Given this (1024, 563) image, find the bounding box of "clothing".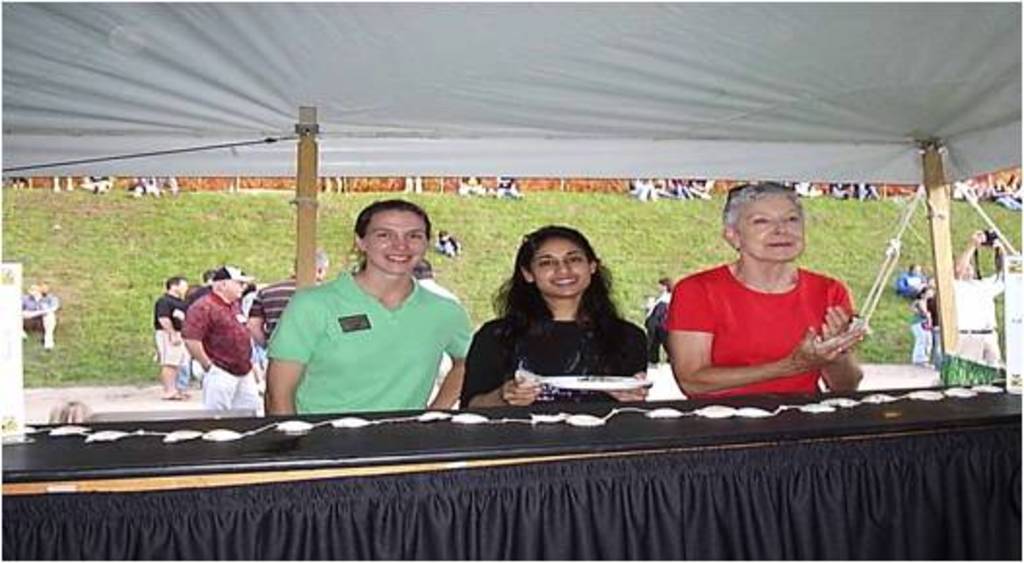
16 287 56 348.
